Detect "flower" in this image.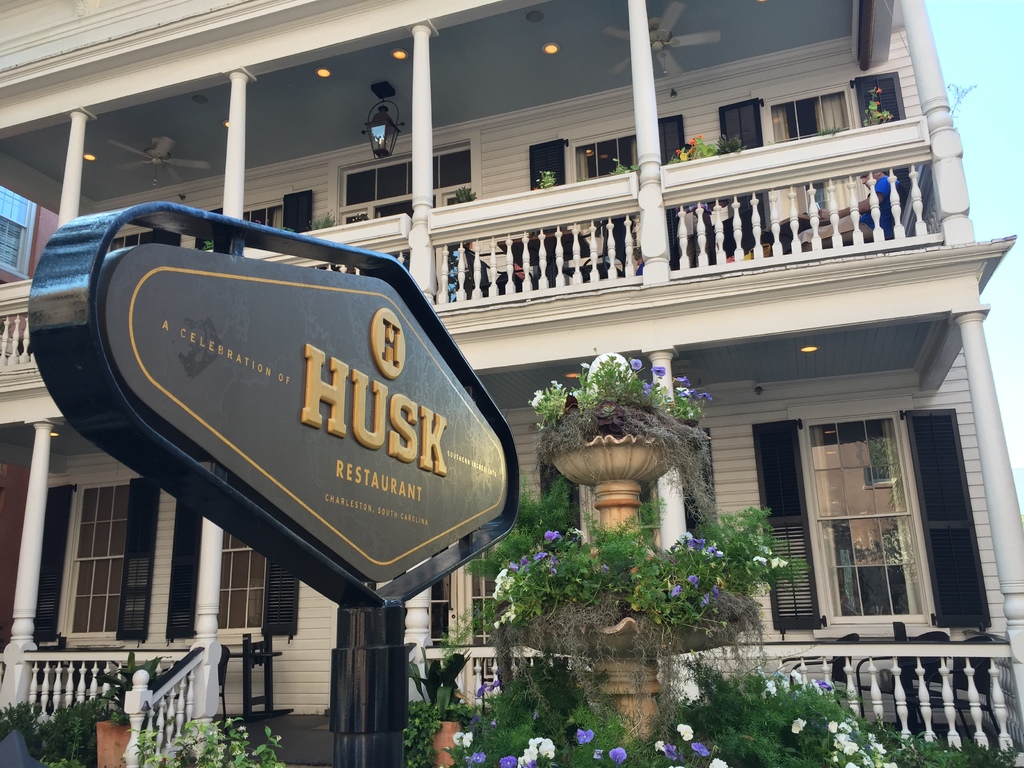
Detection: (477, 684, 484, 698).
